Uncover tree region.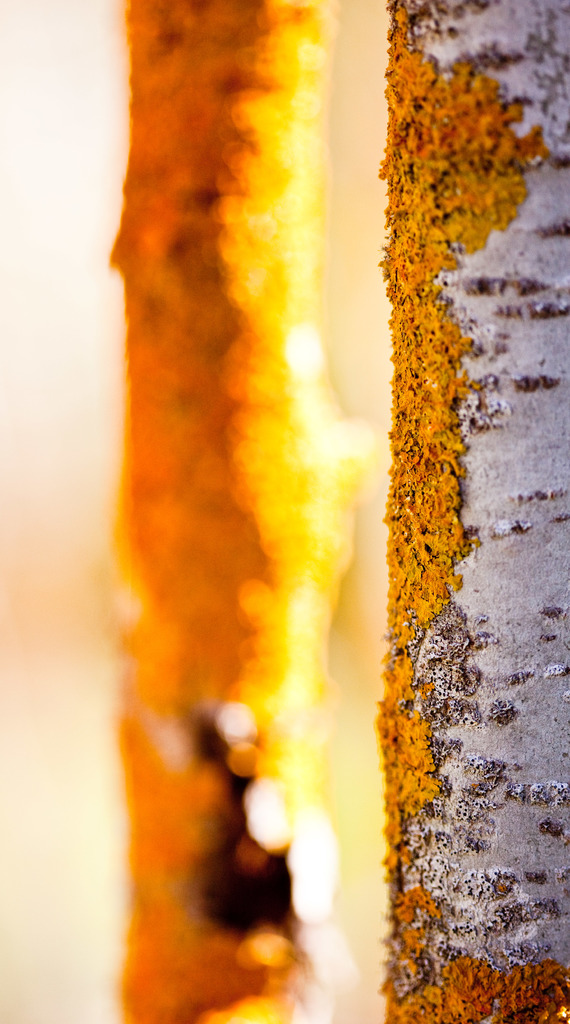
Uncovered: (x1=384, y1=1, x2=569, y2=1023).
